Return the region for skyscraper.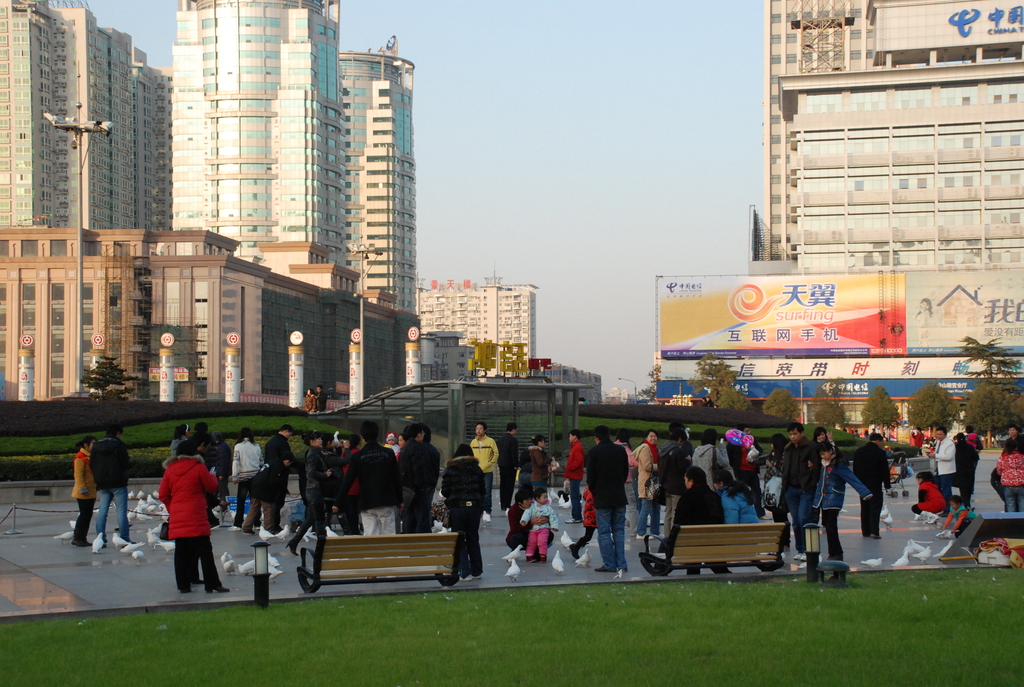
[335,31,419,319].
